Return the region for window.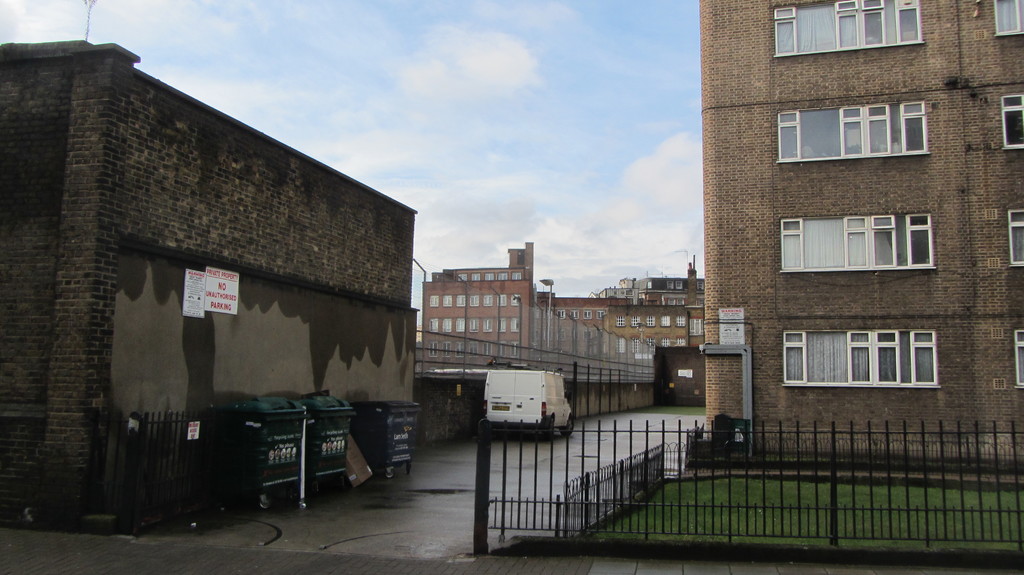
<bbox>689, 319, 702, 335</bbox>.
